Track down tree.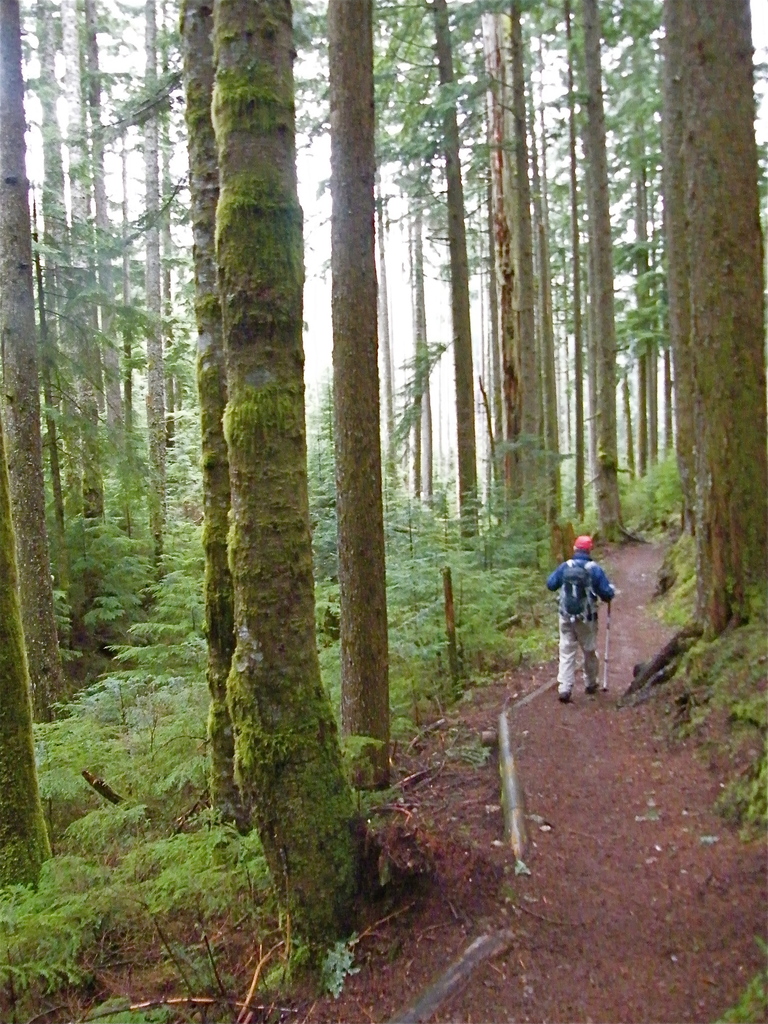
Tracked to select_region(0, 664, 233, 1023).
